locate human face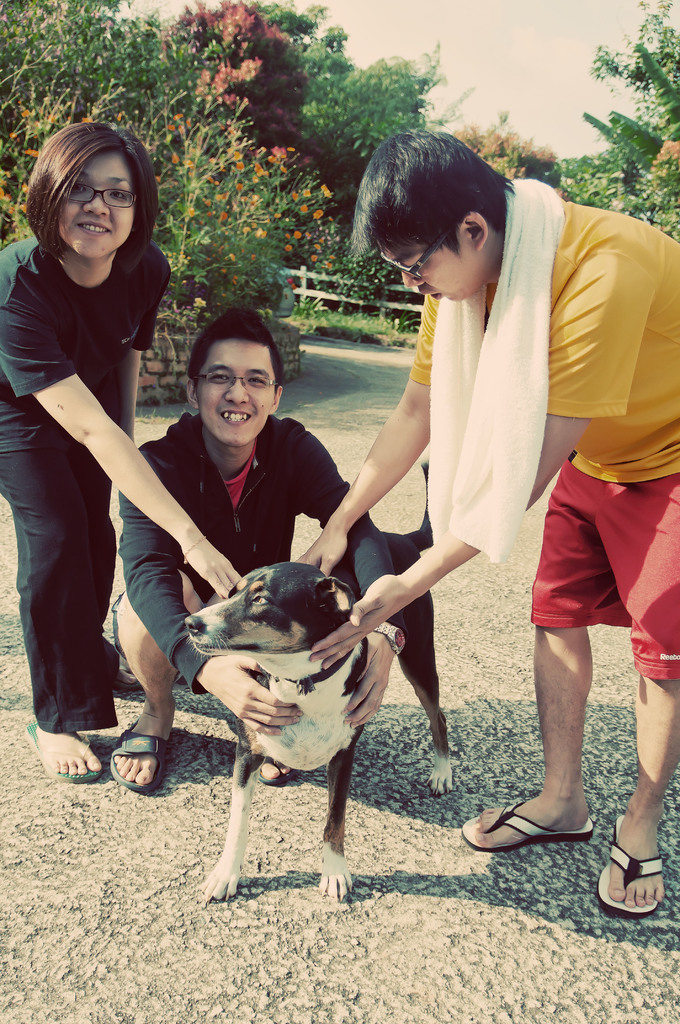
(x1=61, y1=147, x2=144, y2=252)
